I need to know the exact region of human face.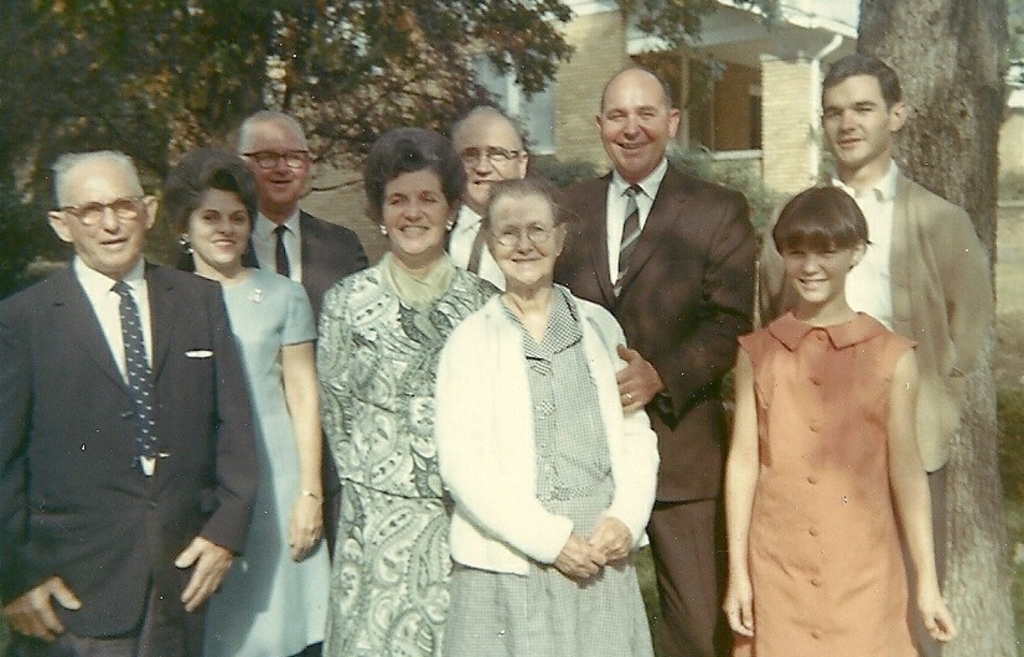
Region: rect(497, 196, 553, 288).
